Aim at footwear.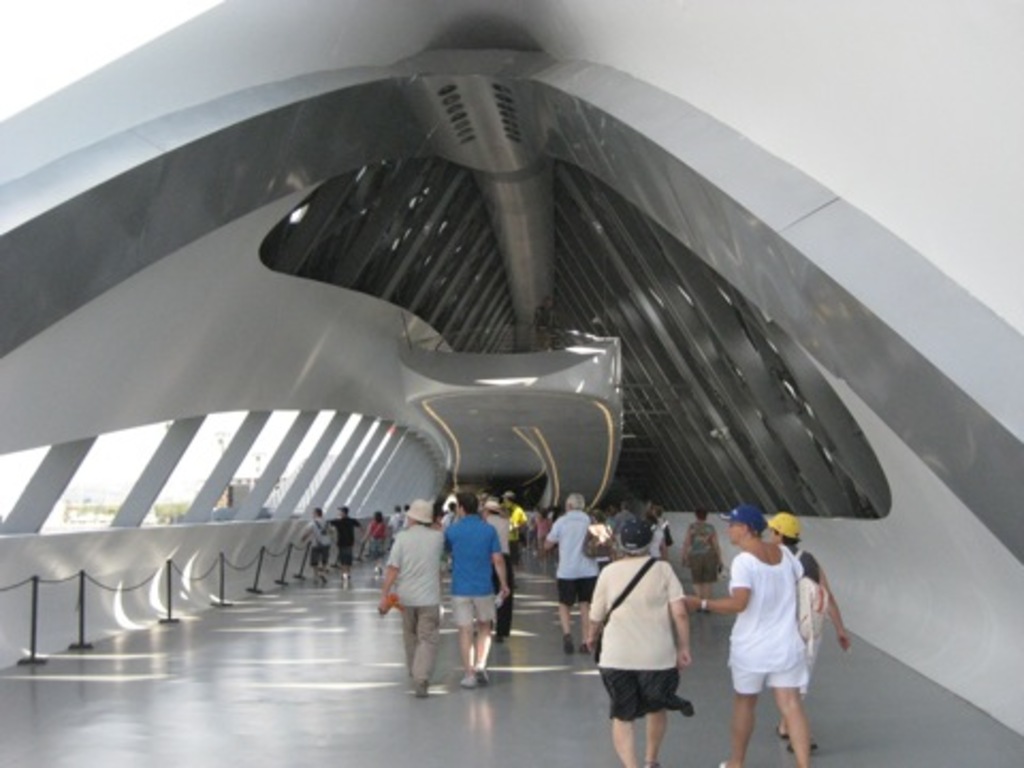
Aimed at x1=578, y1=636, x2=589, y2=657.
